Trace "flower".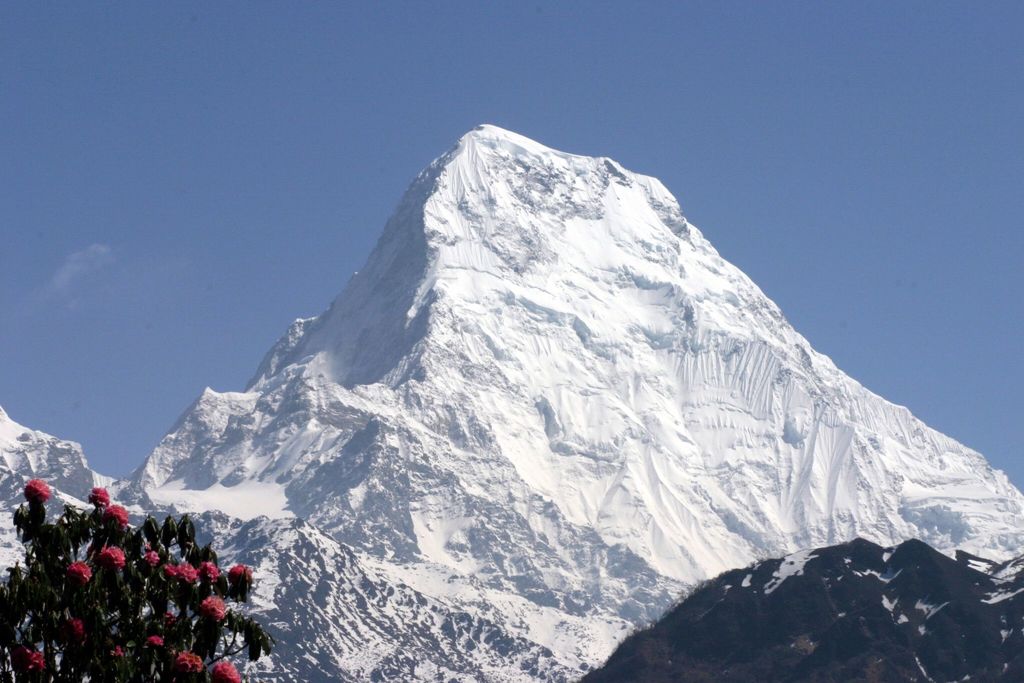
Traced to bbox=(149, 627, 165, 648).
